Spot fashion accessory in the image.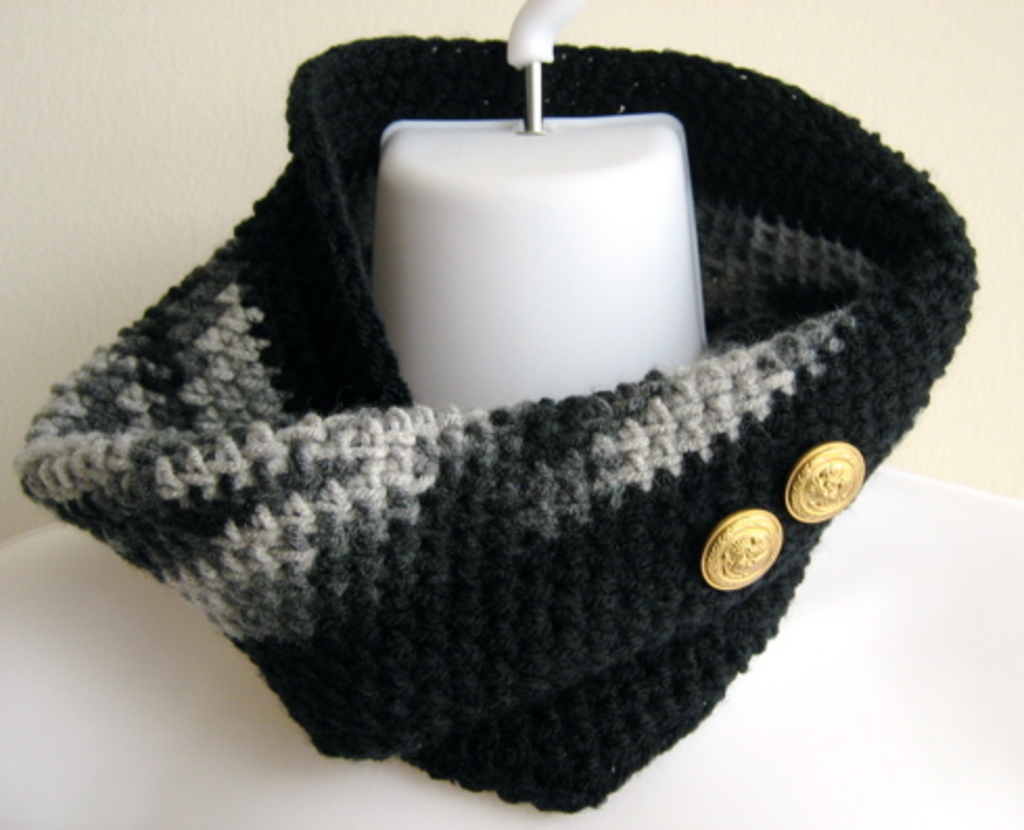
fashion accessory found at detection(13, 36, 982, 813).
